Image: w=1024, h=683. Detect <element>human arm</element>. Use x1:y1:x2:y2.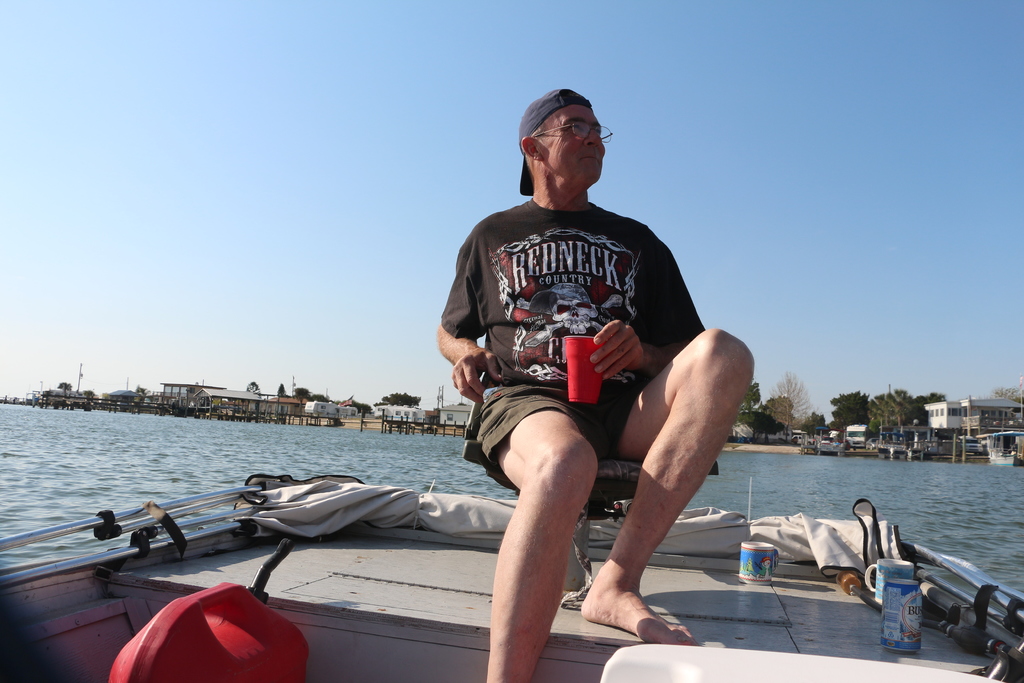
447:335:499:402.
